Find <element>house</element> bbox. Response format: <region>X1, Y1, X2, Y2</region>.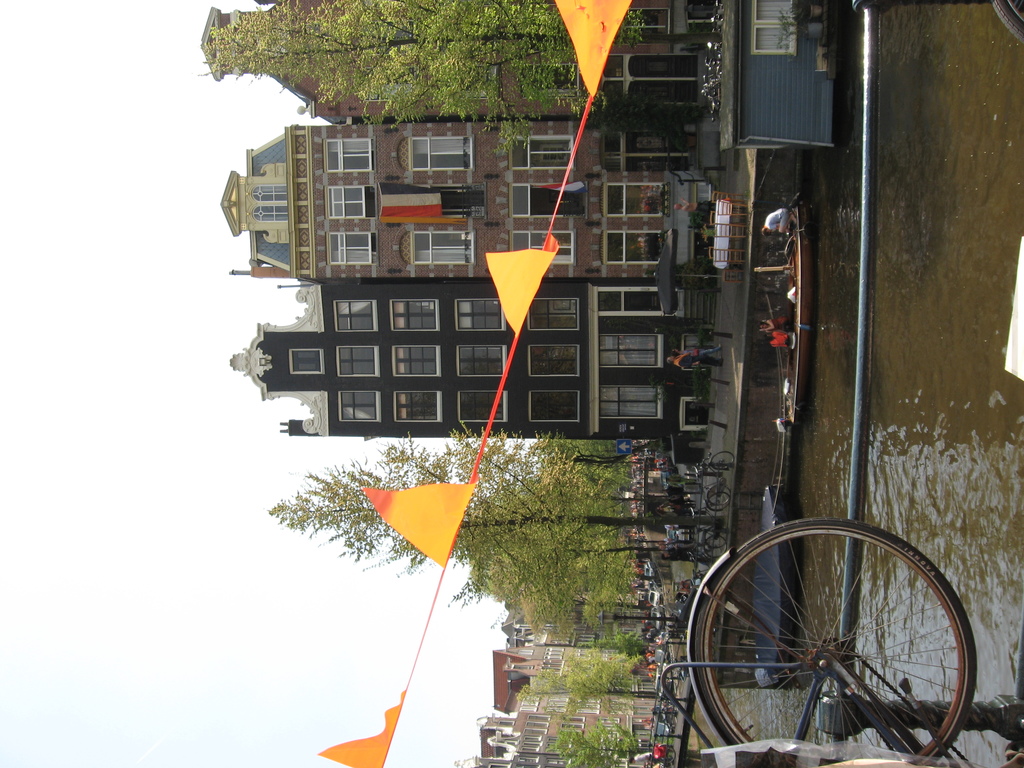
<region>504, 520, 648, 573</region>.
